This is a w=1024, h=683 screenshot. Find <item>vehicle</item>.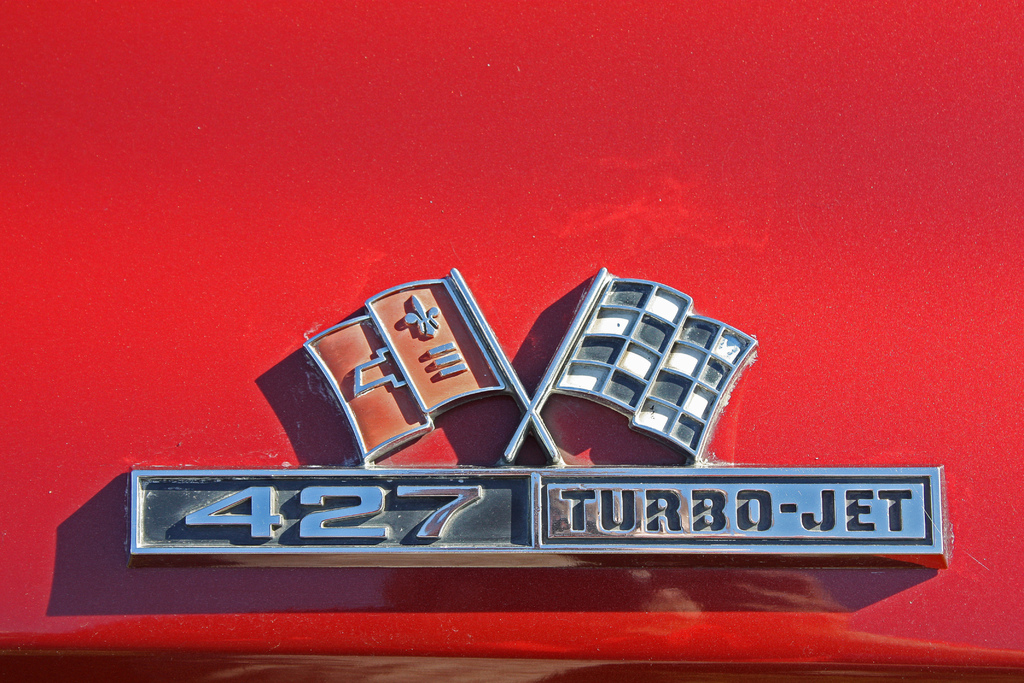
Bounding box: [left=0, top=0, right=1023, bottom=682].
